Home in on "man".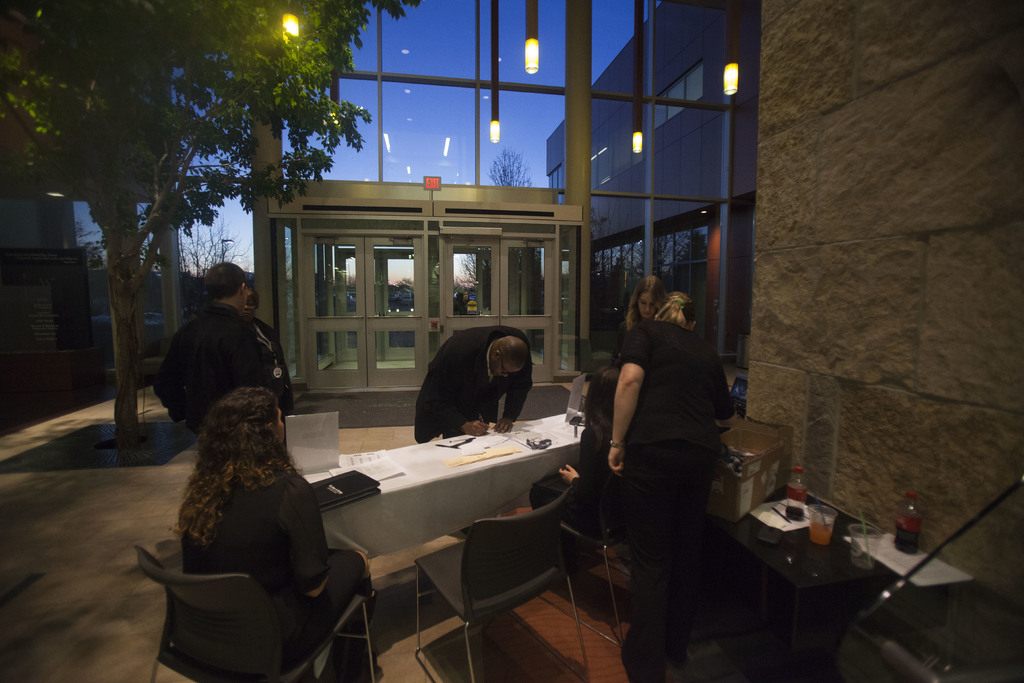
Homed in at BBox(410, 327, 534, 444).
